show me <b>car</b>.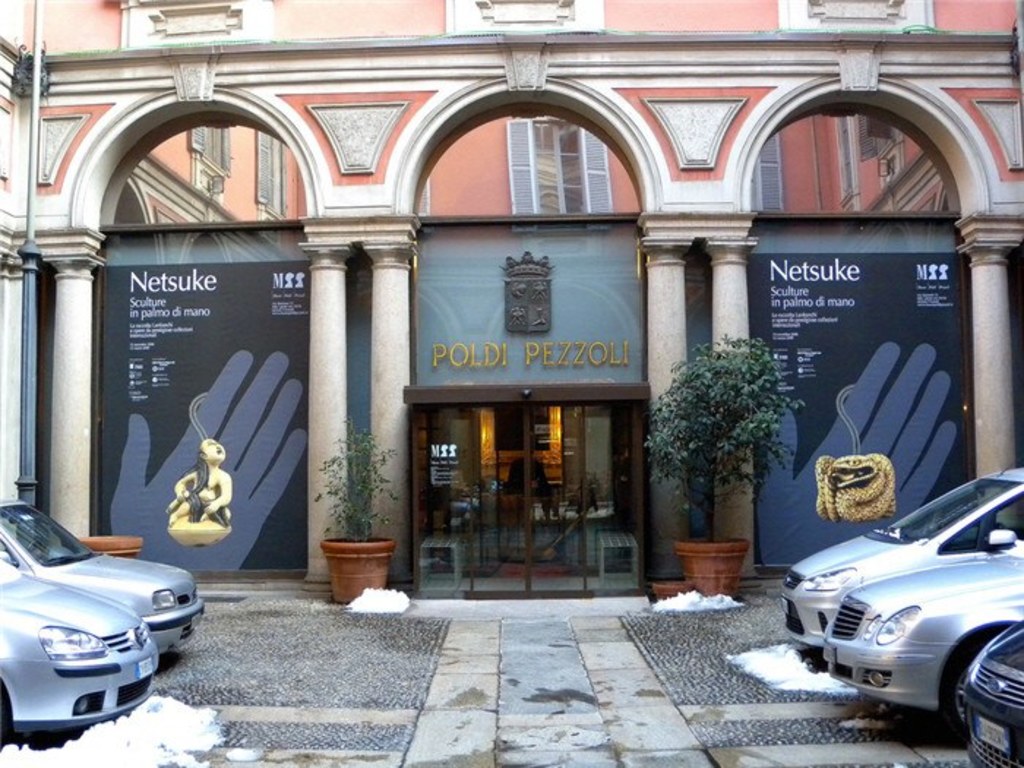
<b>car</b> is here: l=784, t=467, r=1023, b=674.
